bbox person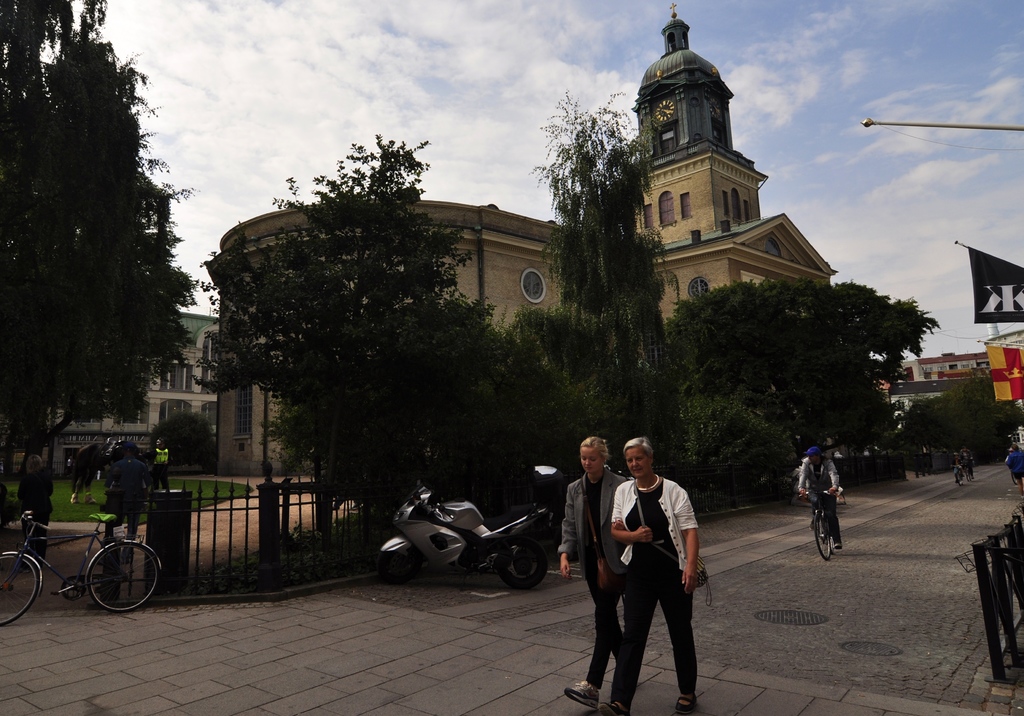
detection(555, 437, 627, 714)
